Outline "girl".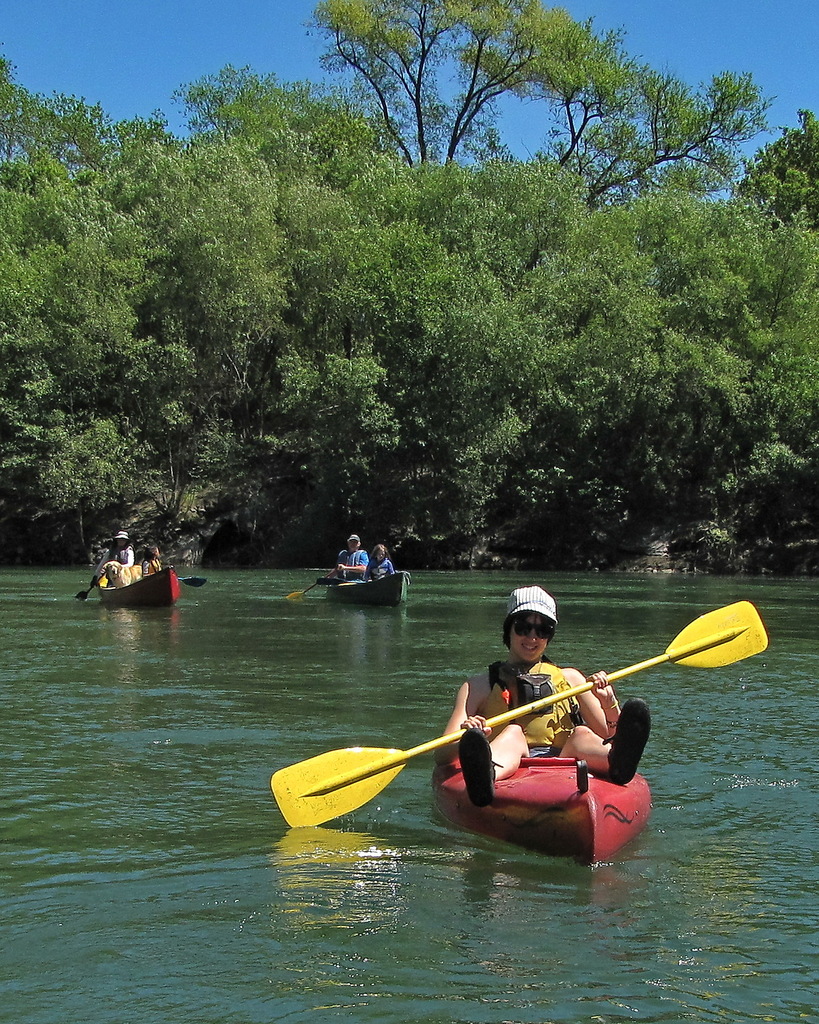
Outline: {"left": 461, "top": 586, "right": 650, "bottom": 799}.
